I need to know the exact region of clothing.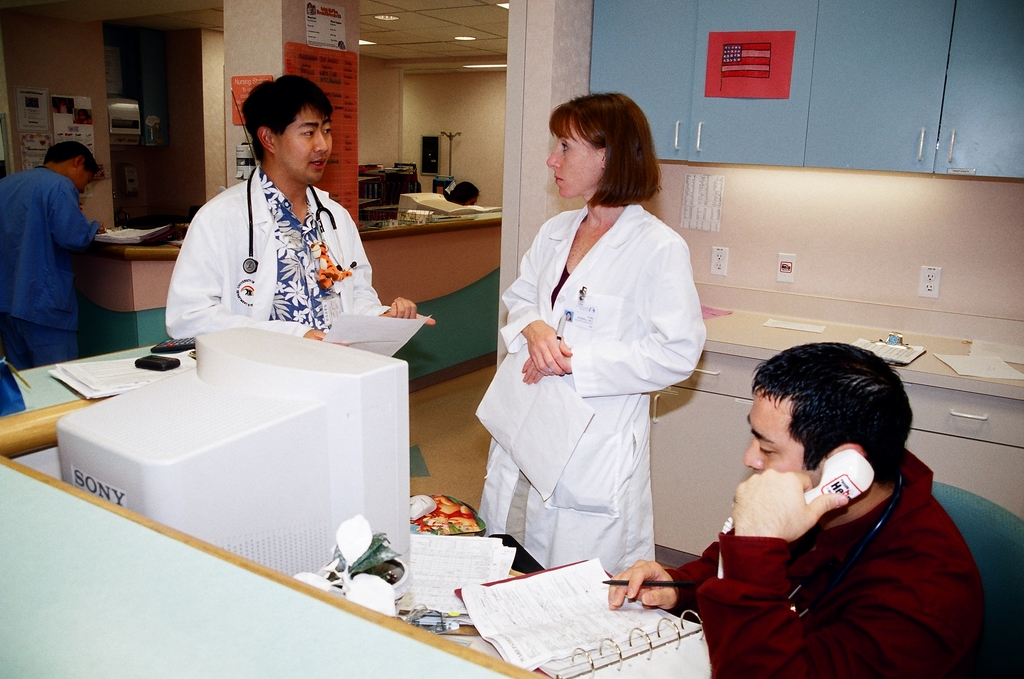
Region: [662, 450, 996, 678].
